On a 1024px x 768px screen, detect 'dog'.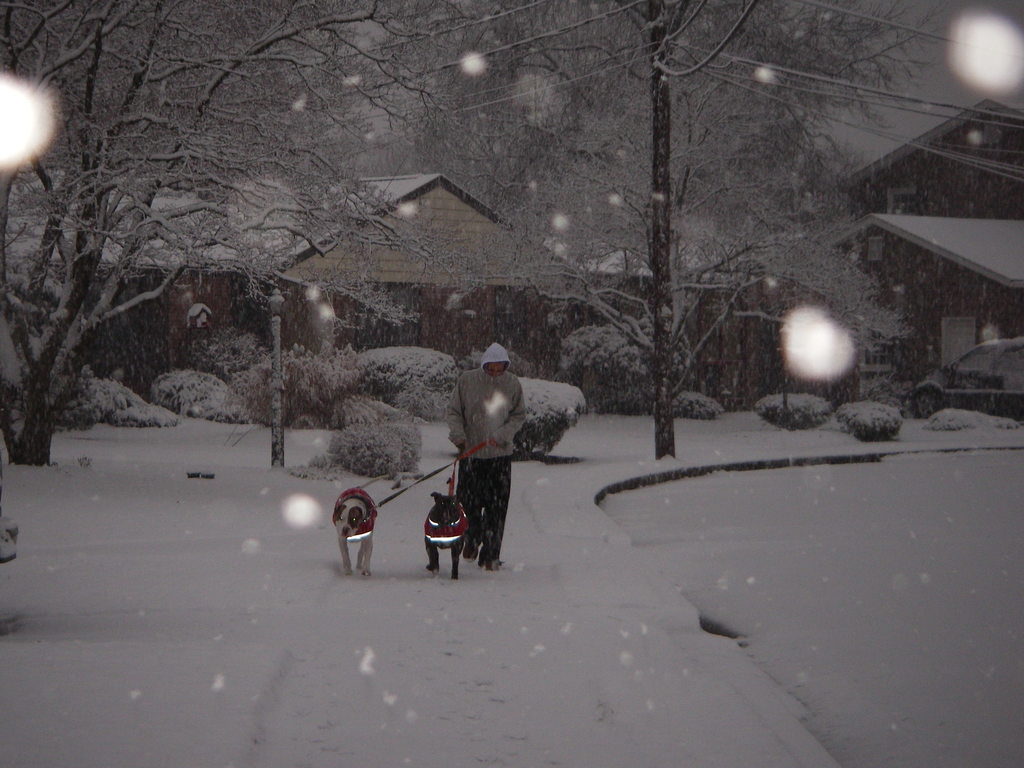
bbox(332, 490, 378, 580).
